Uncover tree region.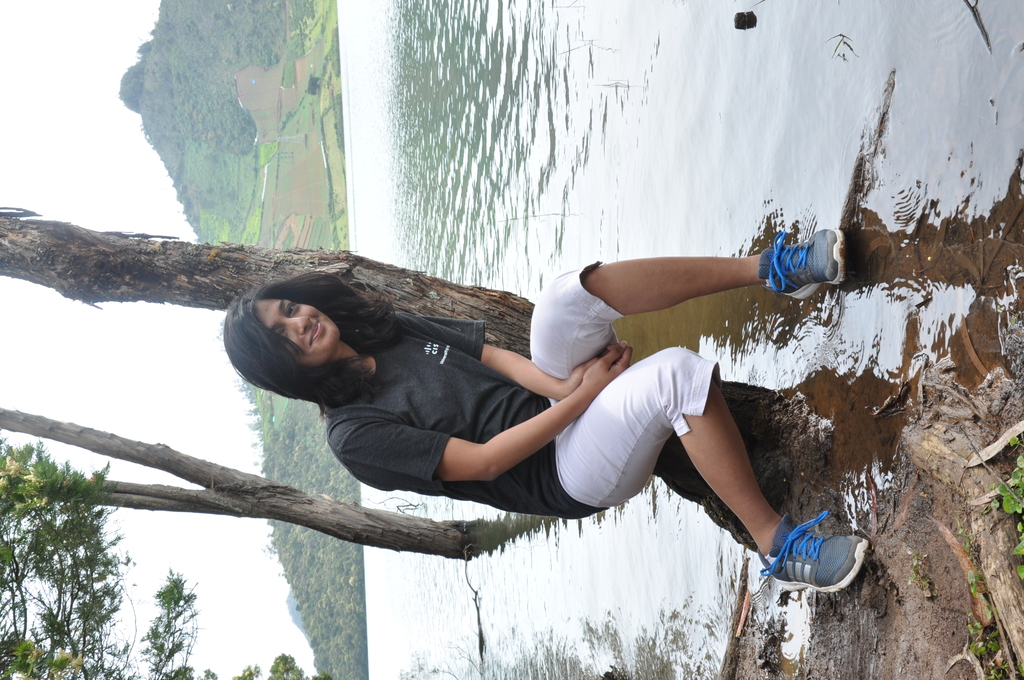
Uncovered: <box>0,437,330,679</box>.
